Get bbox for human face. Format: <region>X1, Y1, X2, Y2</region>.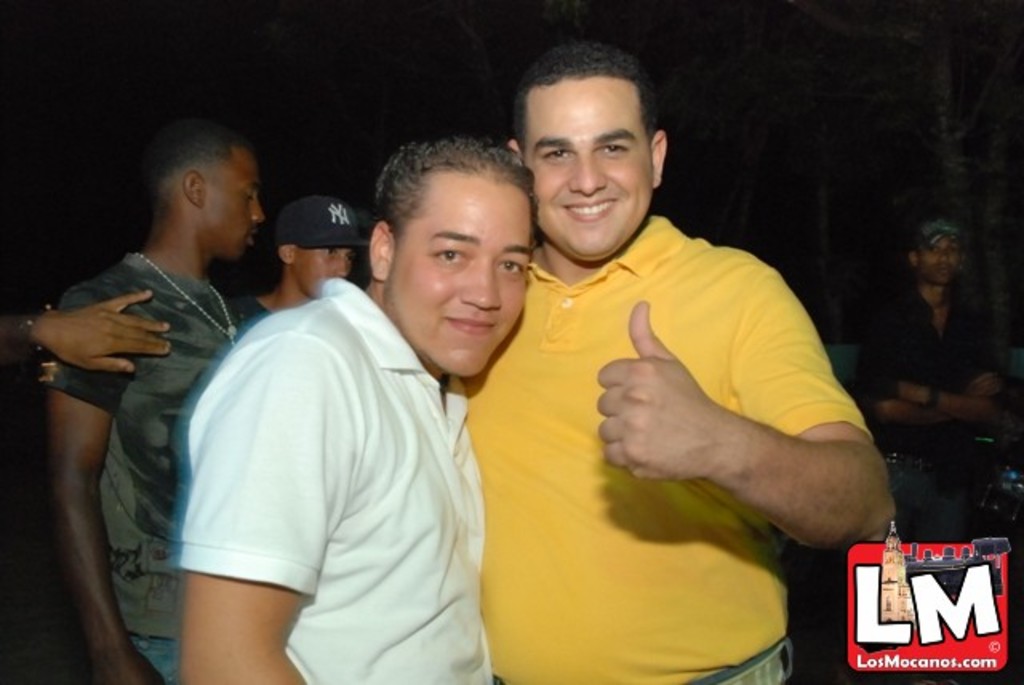
<region>522, 72, 653, 269</region>.
